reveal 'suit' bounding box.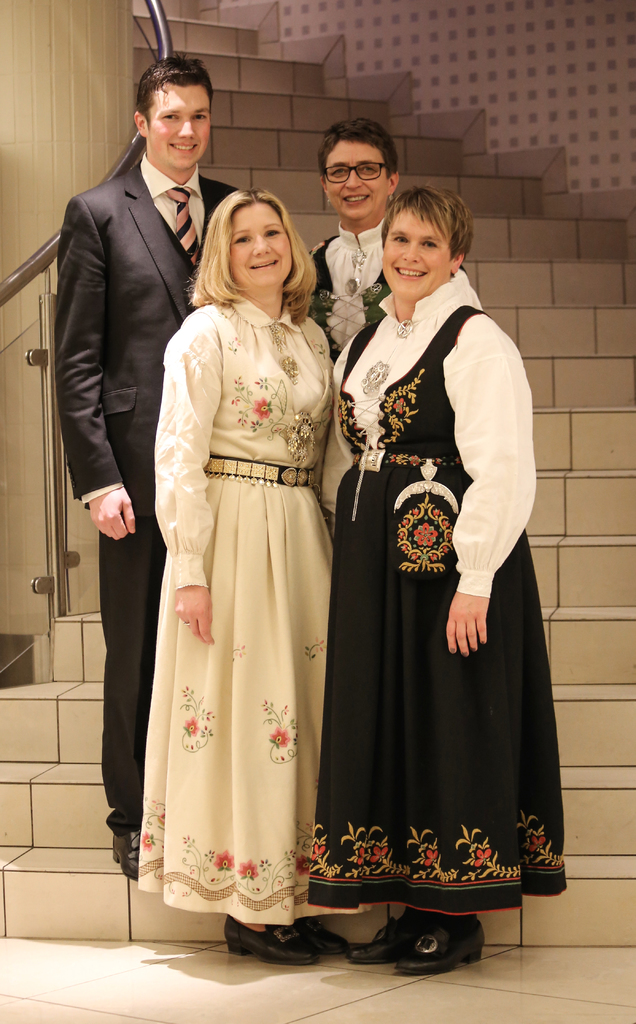
Revealed: [x1=49, y1=163, x2=232, y2=834].
